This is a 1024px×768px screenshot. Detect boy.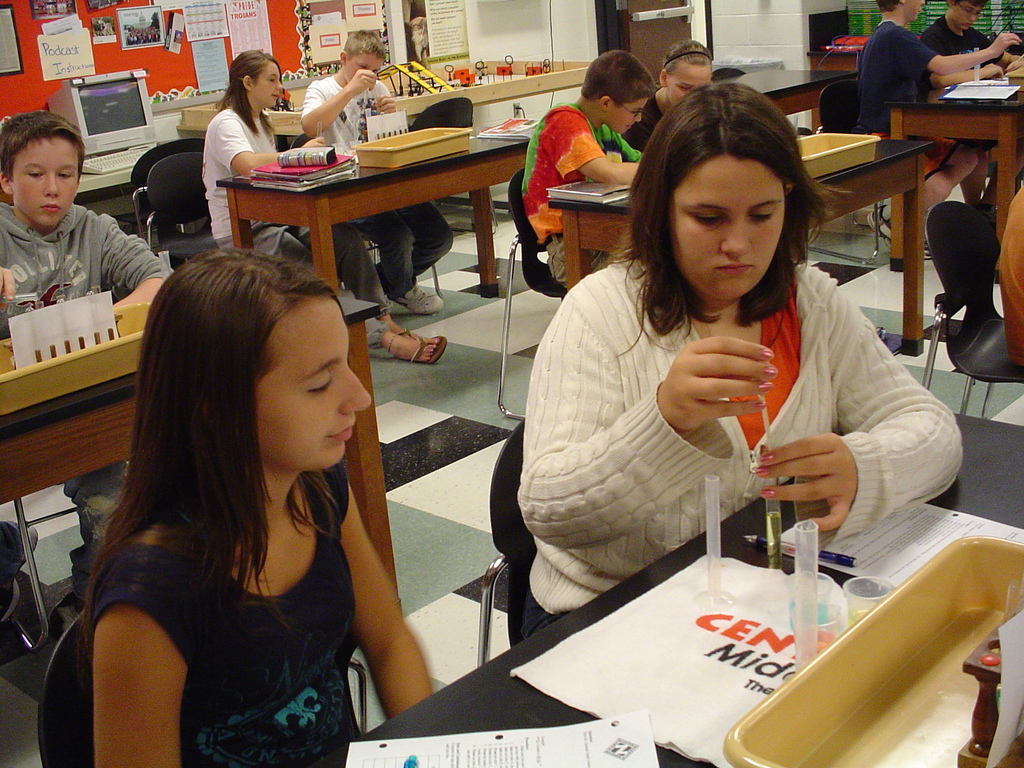
box=[518, 55, 643, 285].
